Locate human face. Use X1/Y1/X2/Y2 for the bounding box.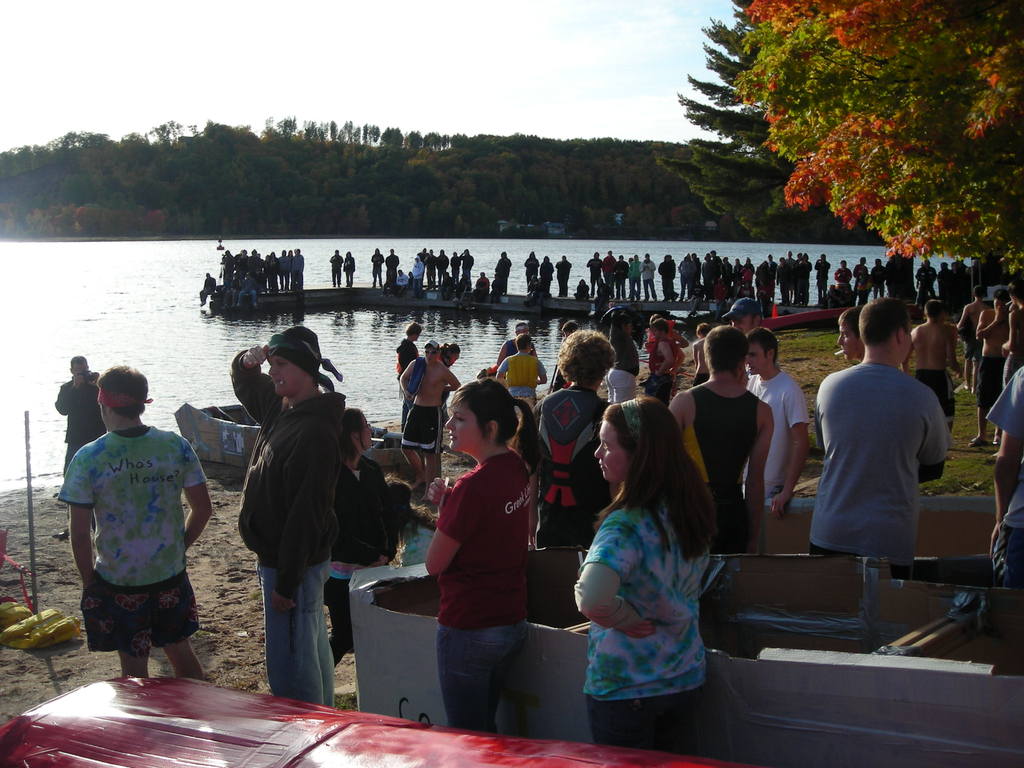
356/413/372/450.
